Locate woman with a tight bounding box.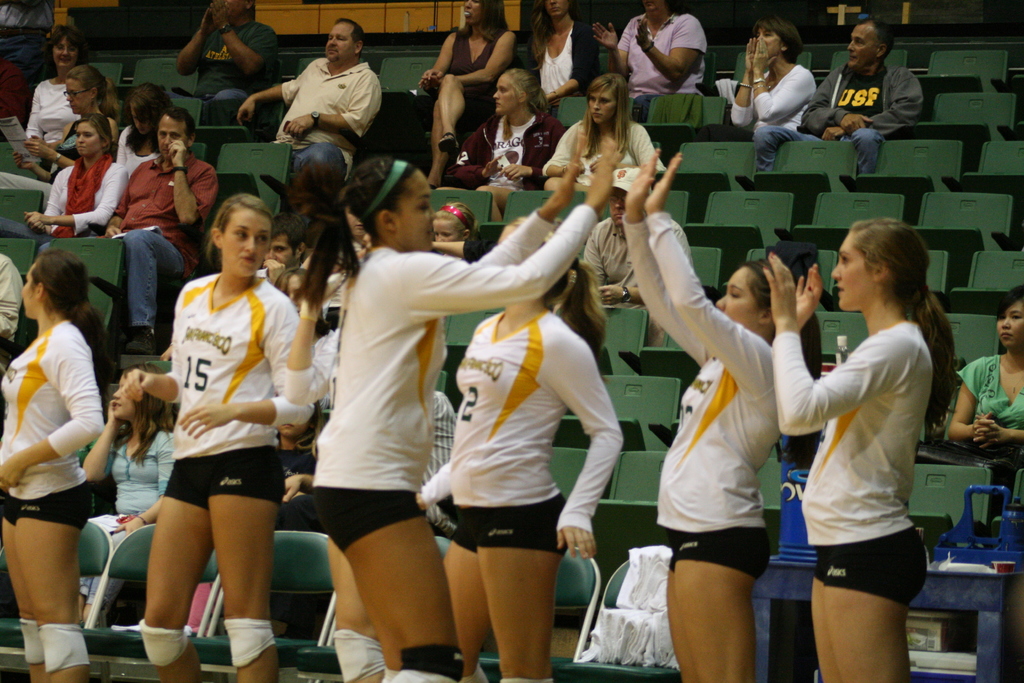
946/288/1023/527.
